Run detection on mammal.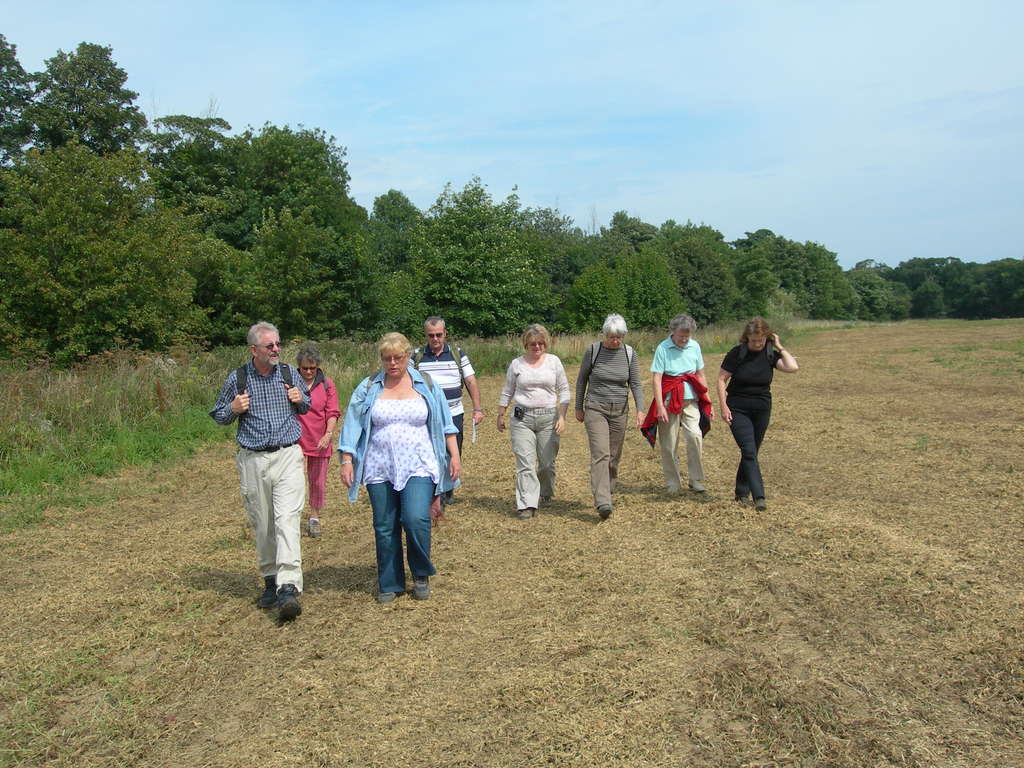
Result: (410,312,481,514).
